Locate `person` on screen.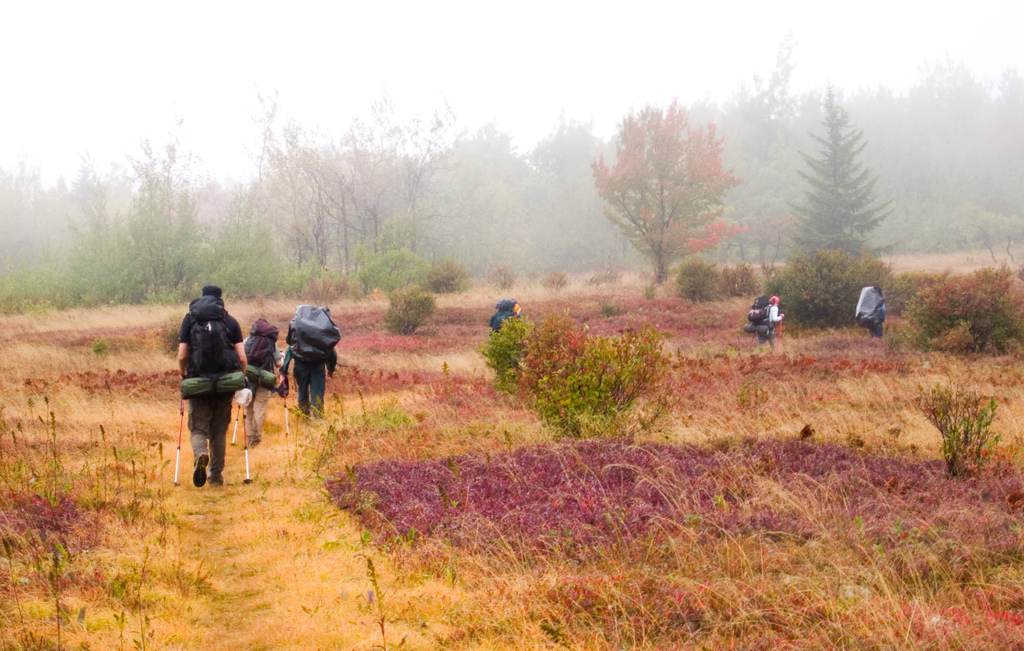
On screen at <box>282,303,337,422</box>.
